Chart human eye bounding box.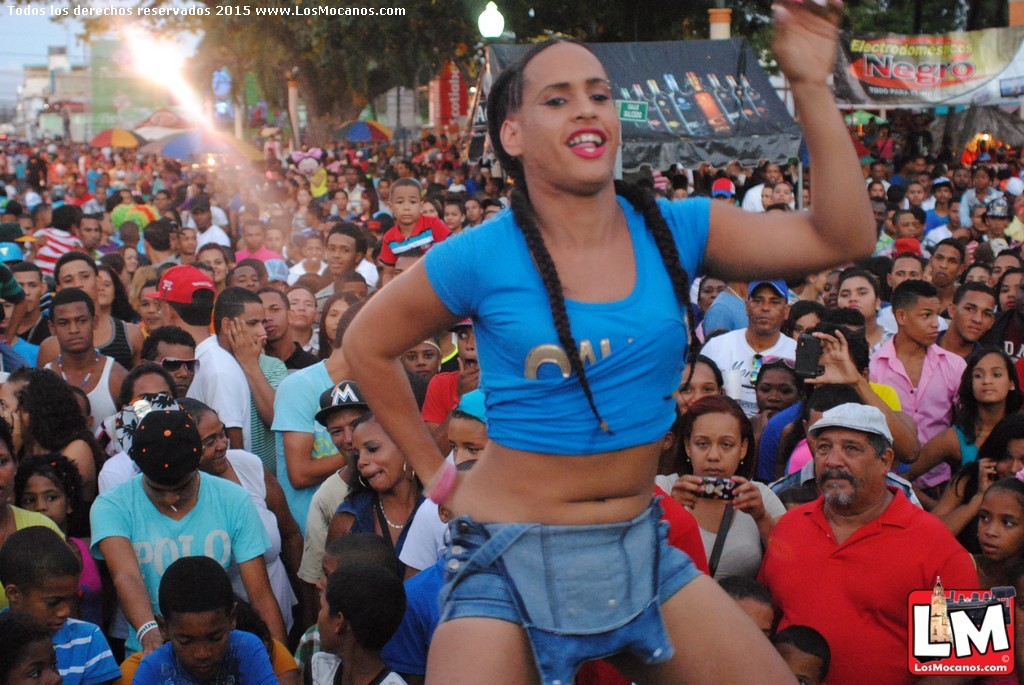
Charted: BBox(248, 321, 258, 327).
